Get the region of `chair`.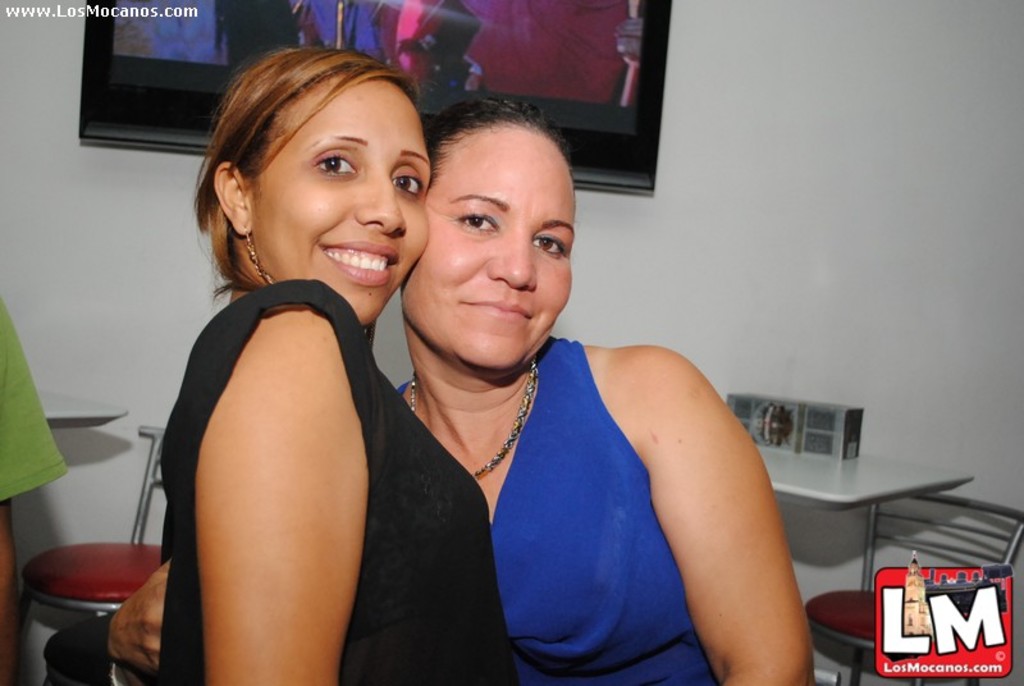
BBox(18, 425, 166, 685).
